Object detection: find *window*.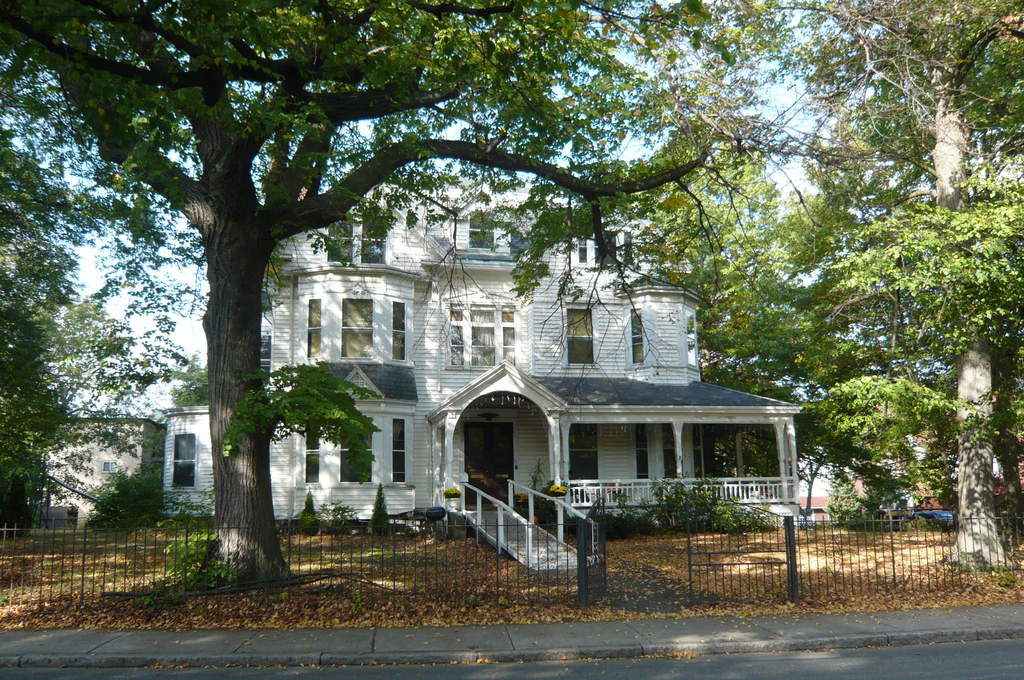
rect(324, 216, 392, 264).
